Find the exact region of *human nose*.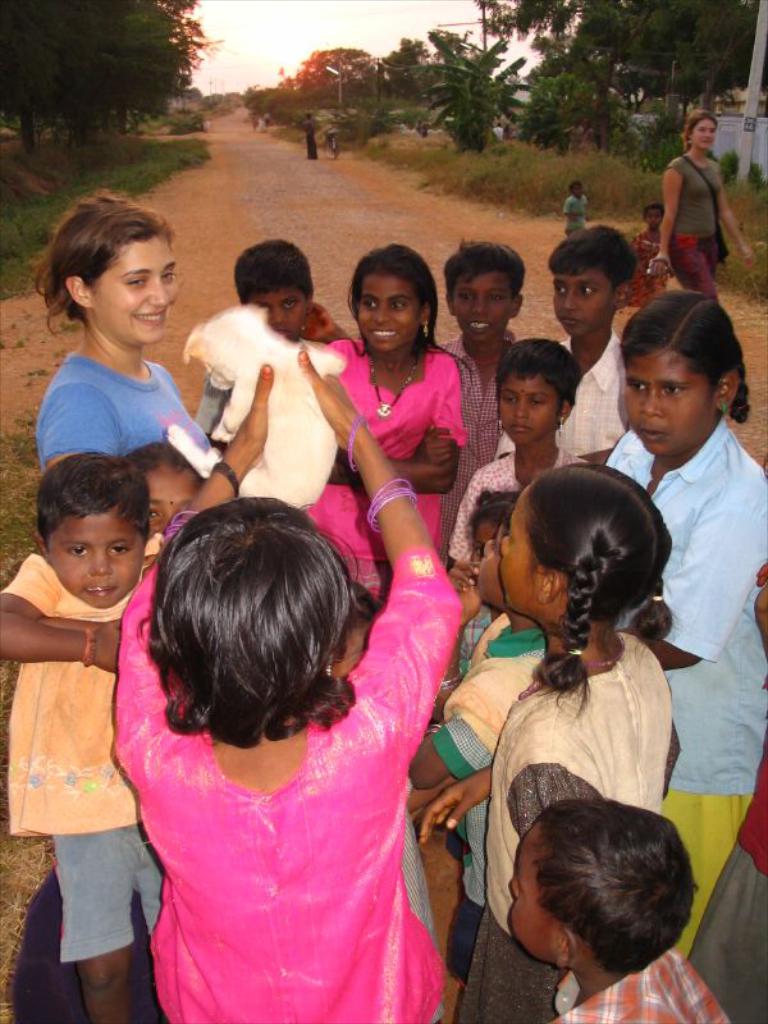
Exact region: box(375, 305, 383, 324).
